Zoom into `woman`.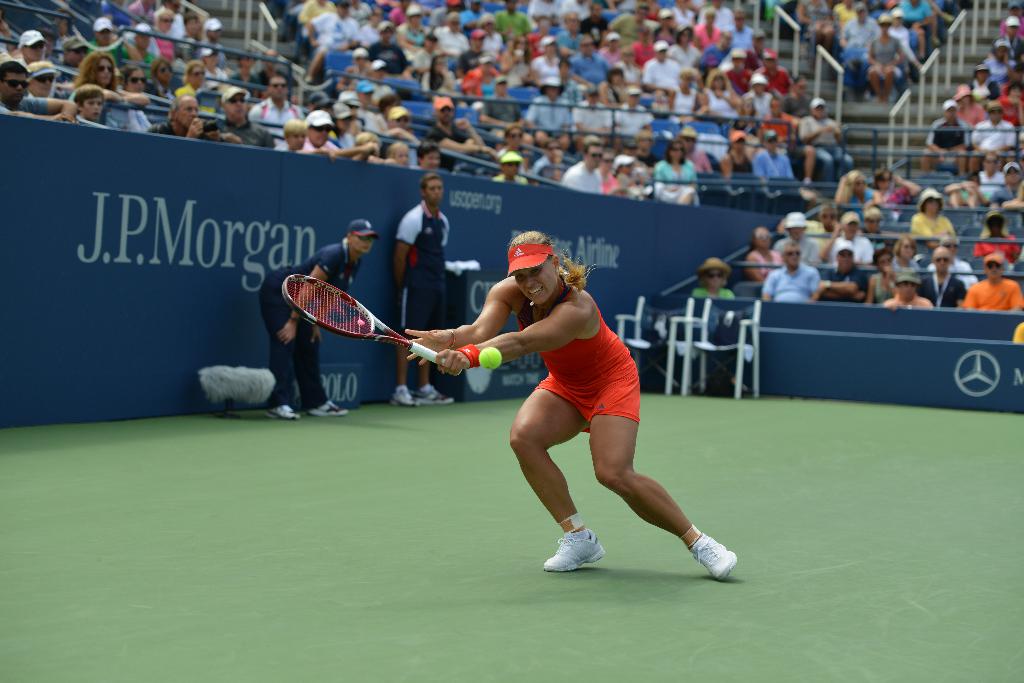
Zoom target: 426 52 465 104.
